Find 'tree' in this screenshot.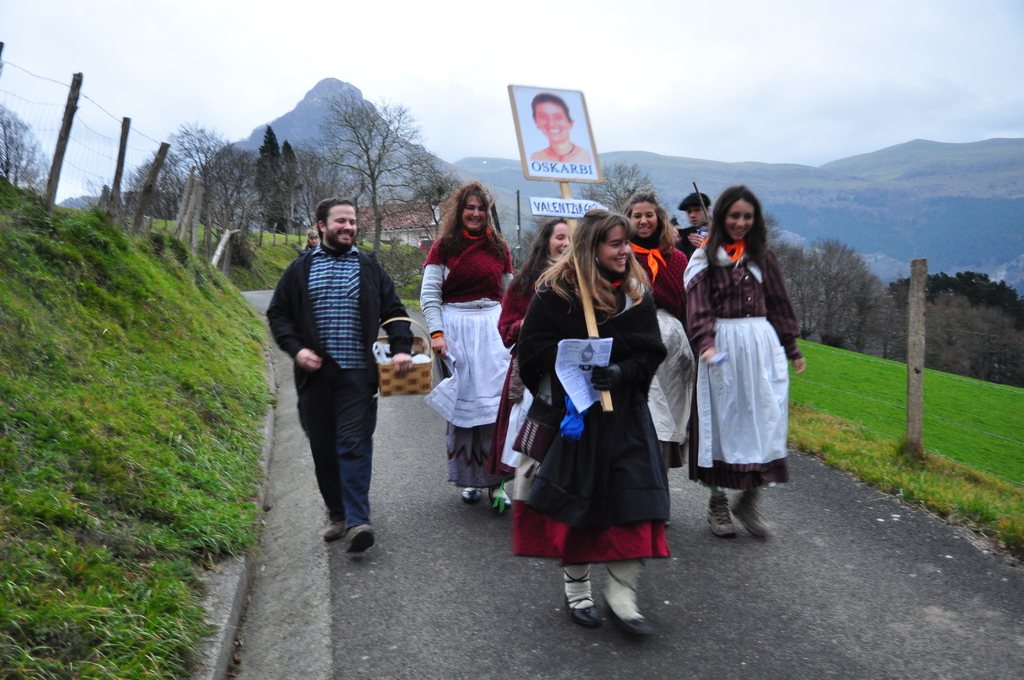
The bounding box for 'tree' is (291, 84, 463, 293).
